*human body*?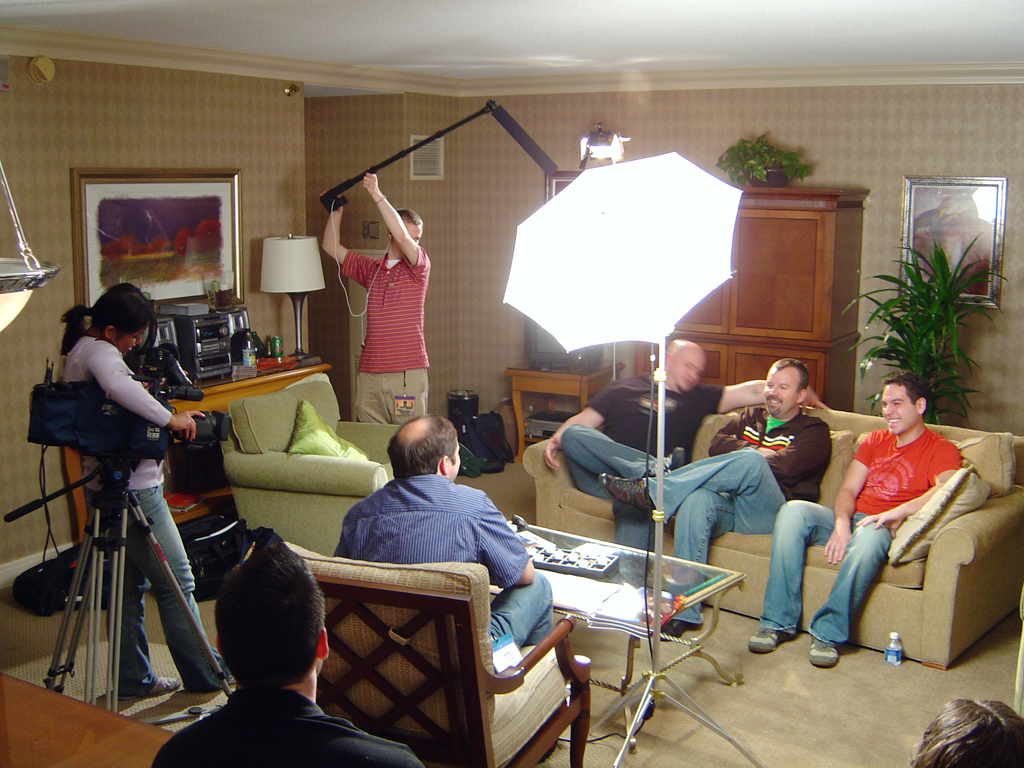
select_region(911, 690, 1023, 767)
